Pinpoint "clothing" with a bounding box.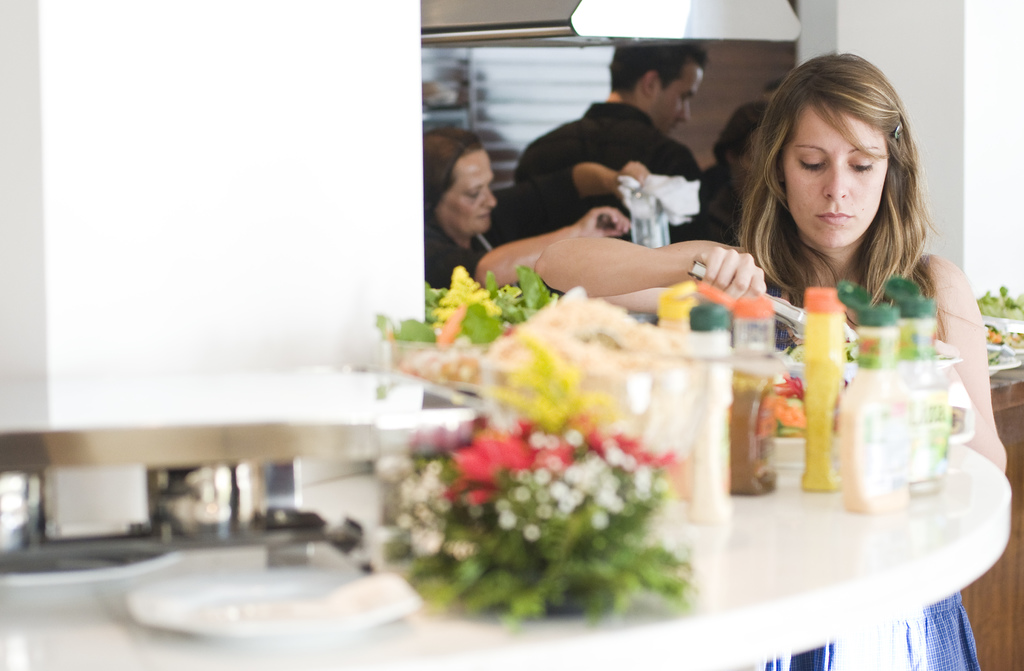
box(423, 214, 493, 291).
